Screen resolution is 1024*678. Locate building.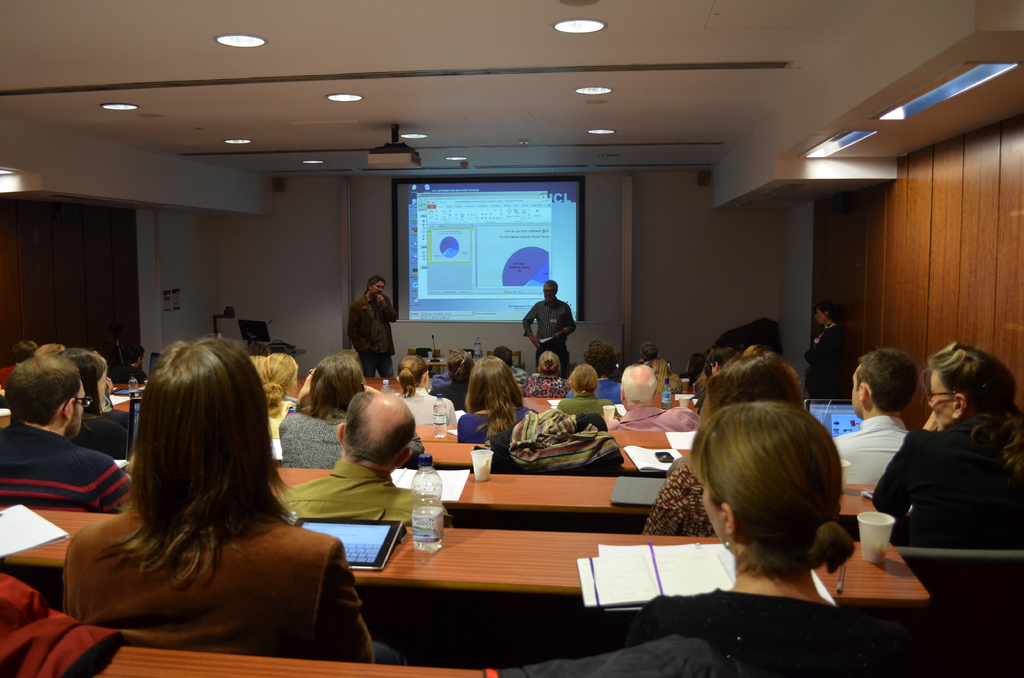
select_region(0, 0, 1023, 677).
